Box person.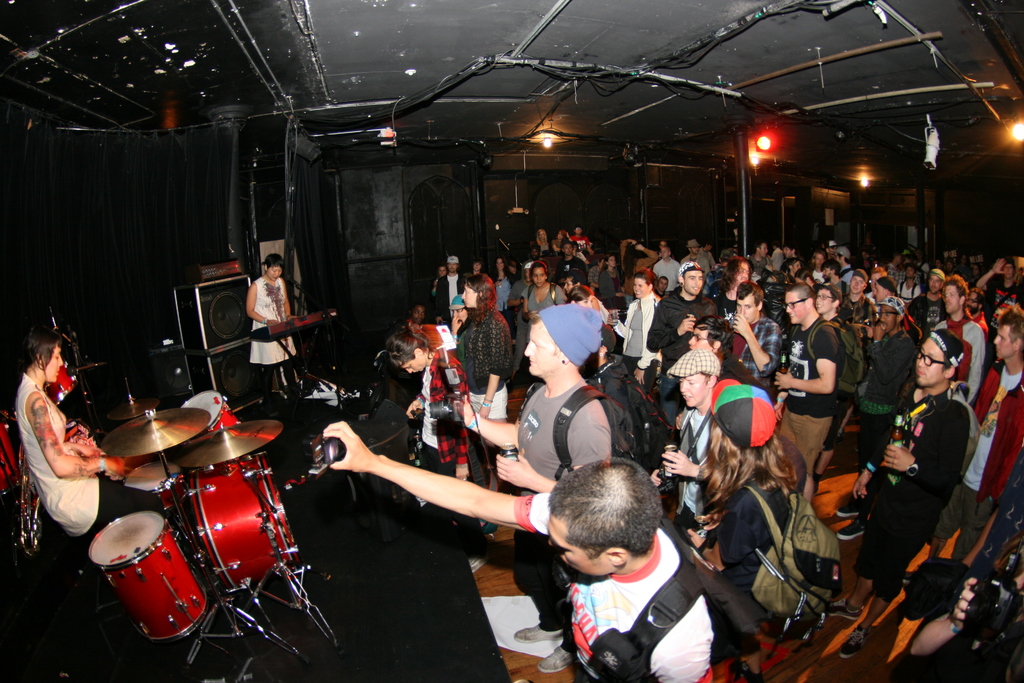
<bbox>703, 259, 753, 324</bbox>.
